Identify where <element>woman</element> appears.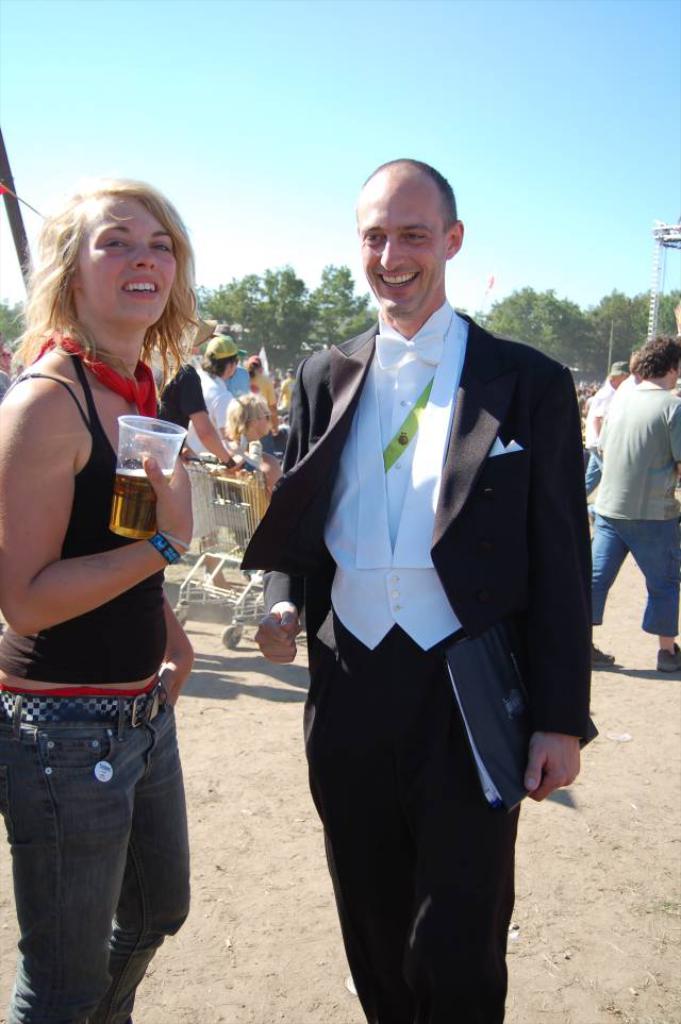
Appears at region(0, 170, 218, 985).
